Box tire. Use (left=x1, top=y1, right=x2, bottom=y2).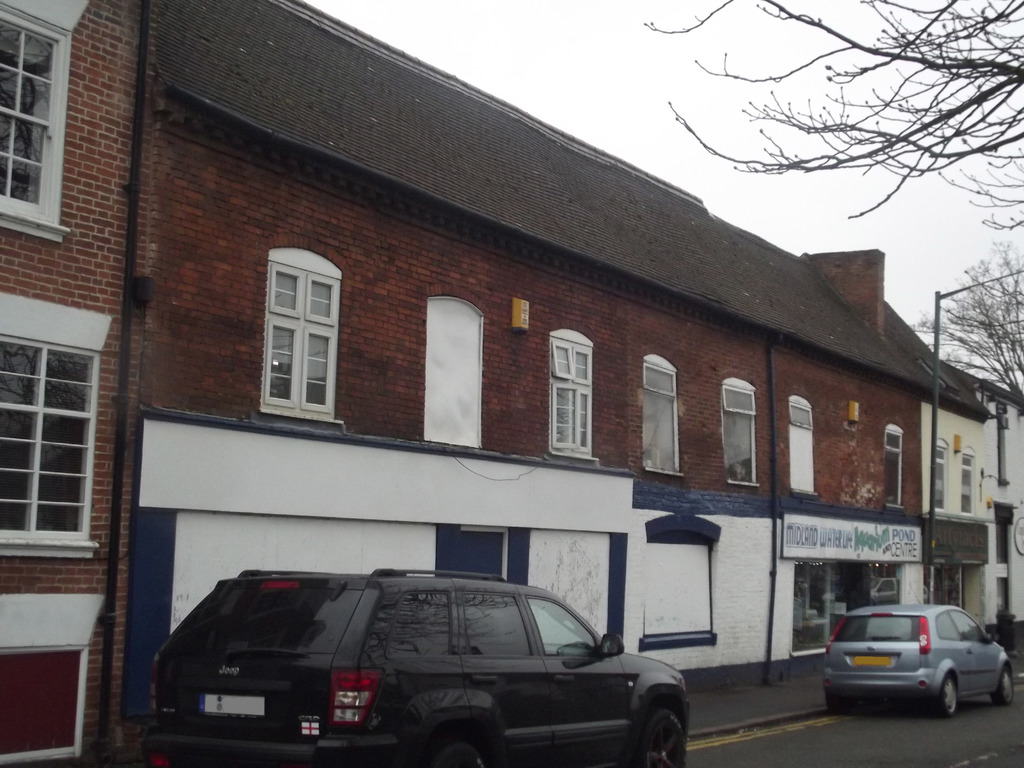
(left=824, top=691, right=845, bottom=714).
